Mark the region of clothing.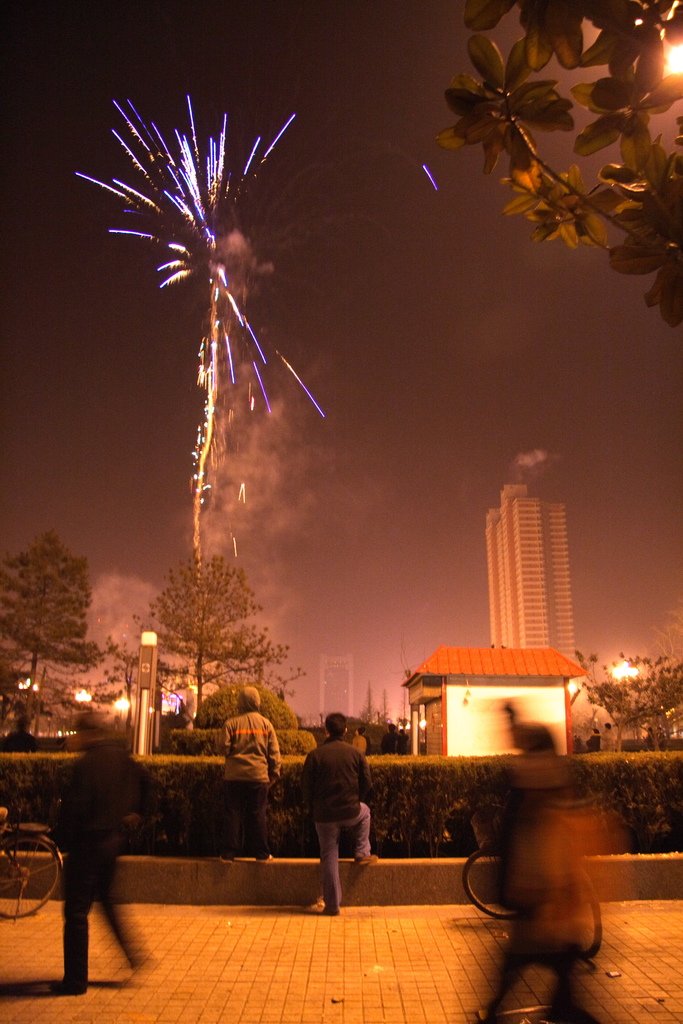
Region: 457, 750, 624, 1023.
